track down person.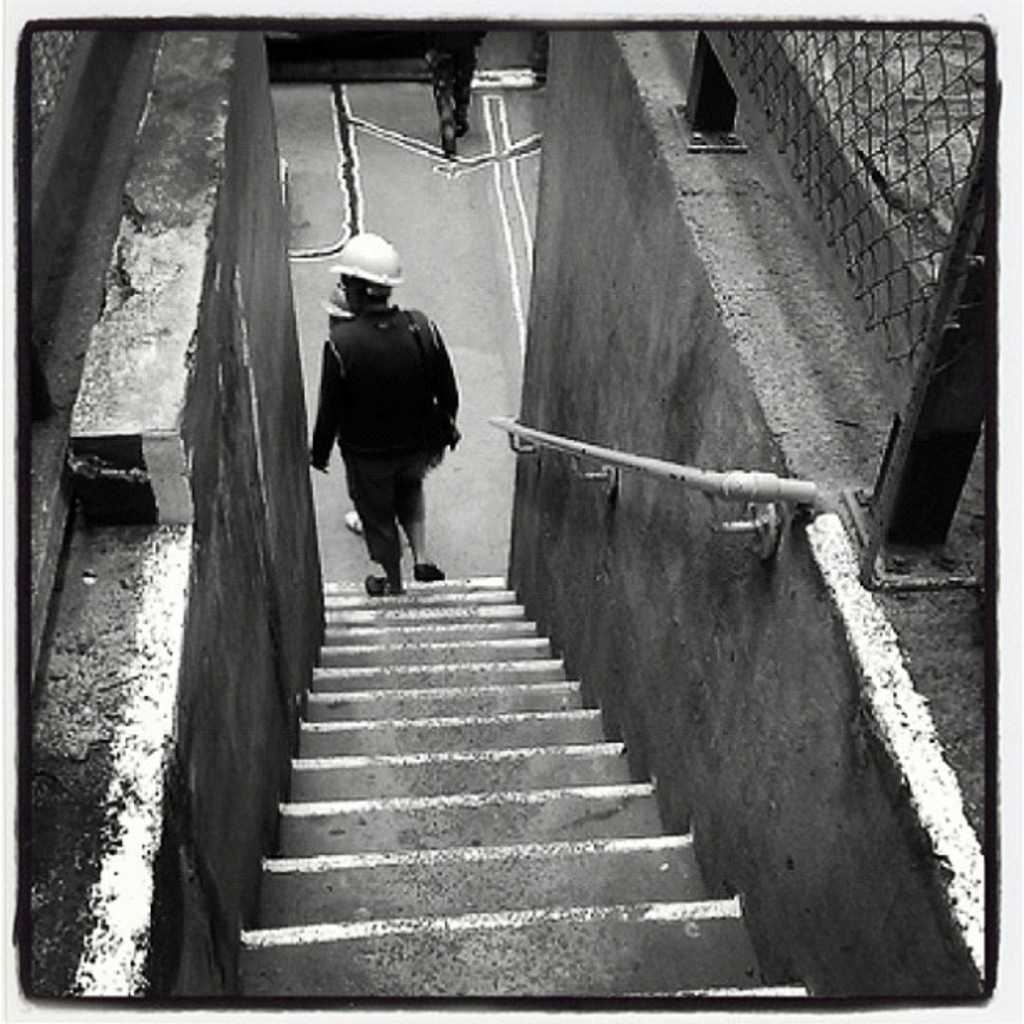
Tracked to left=311, top=243, right=467, bottom=621.
